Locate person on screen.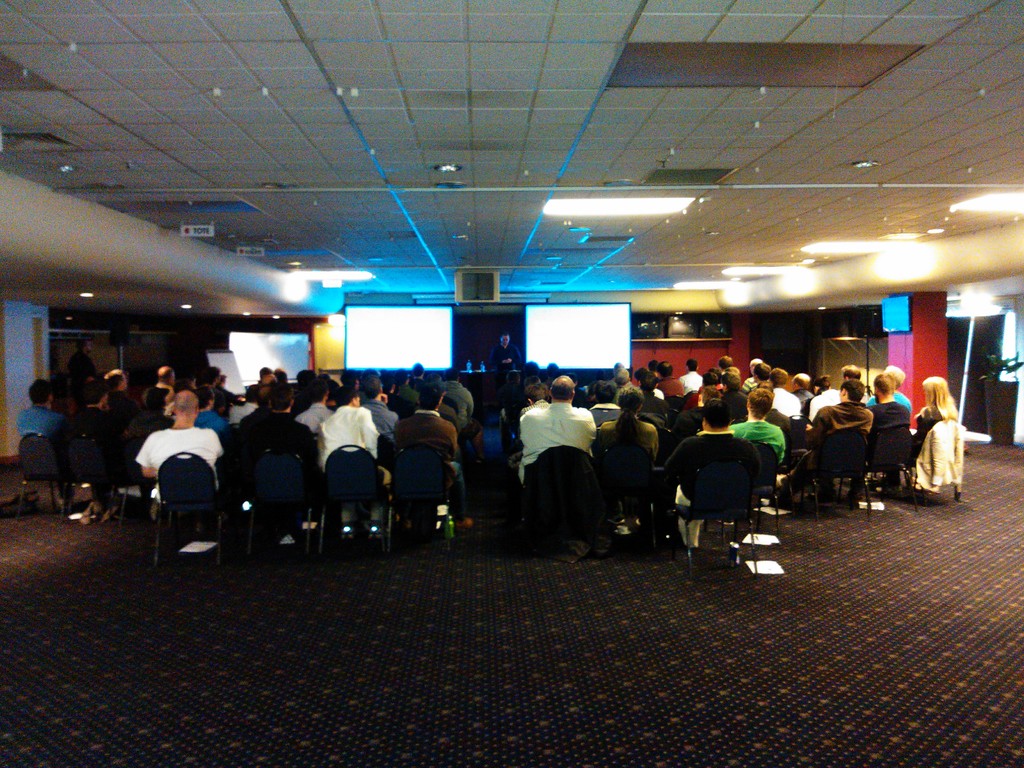
On screen at box(488, 332, 520, 371).
